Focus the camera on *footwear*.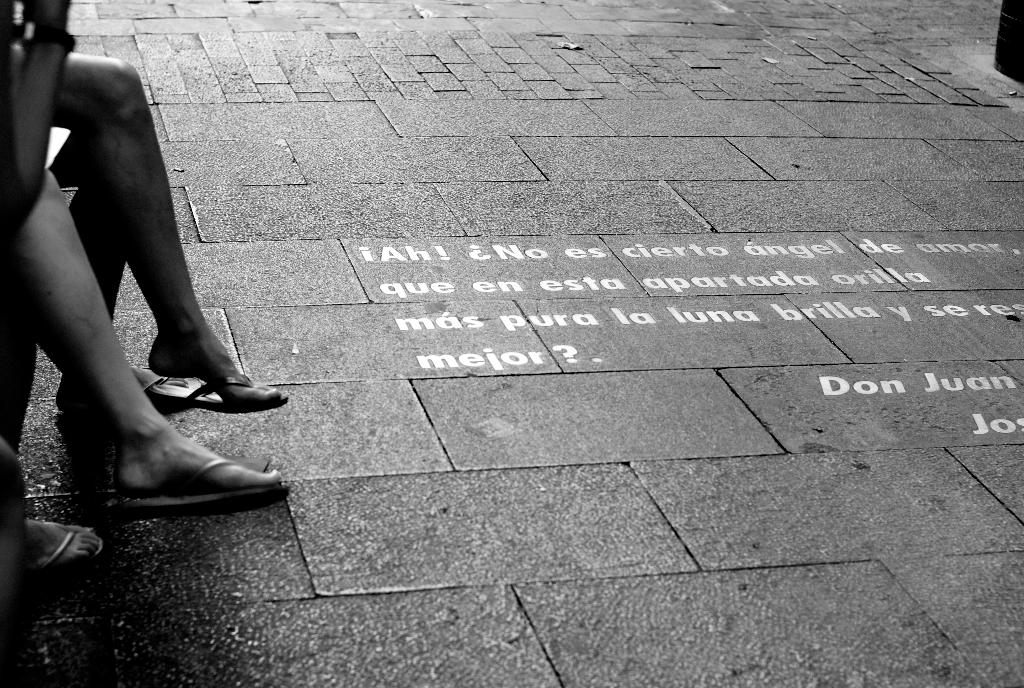
Focus region: l=0, t=525, r=102, b=581.
